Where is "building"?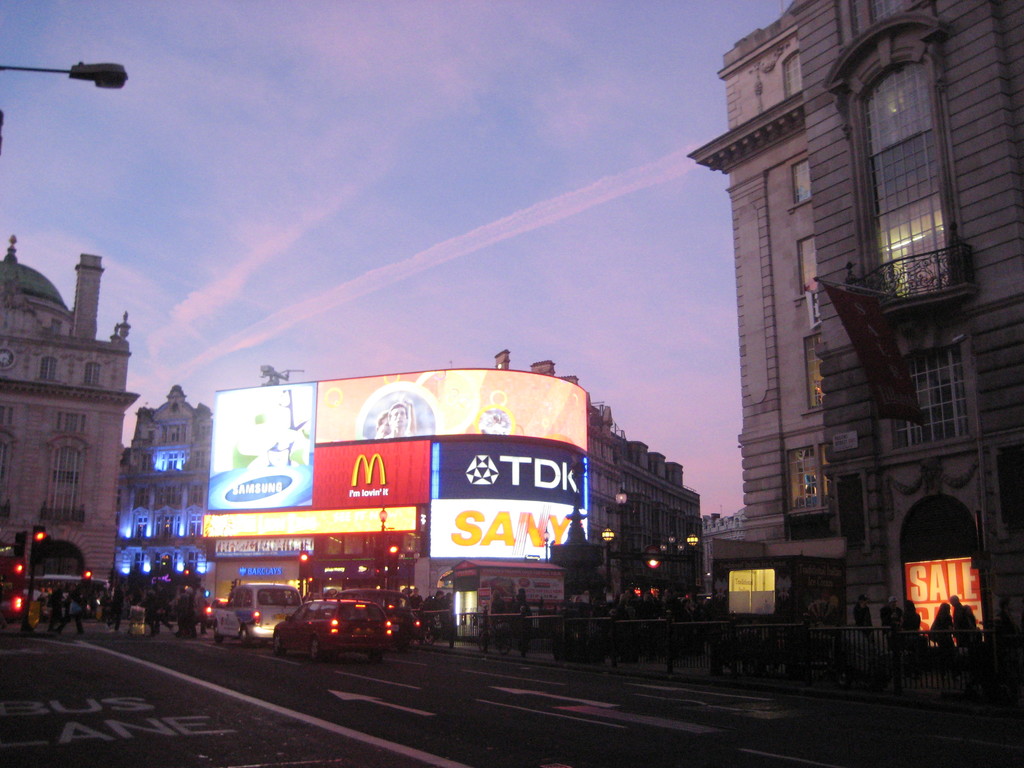
(205, 343, 707, 646).
